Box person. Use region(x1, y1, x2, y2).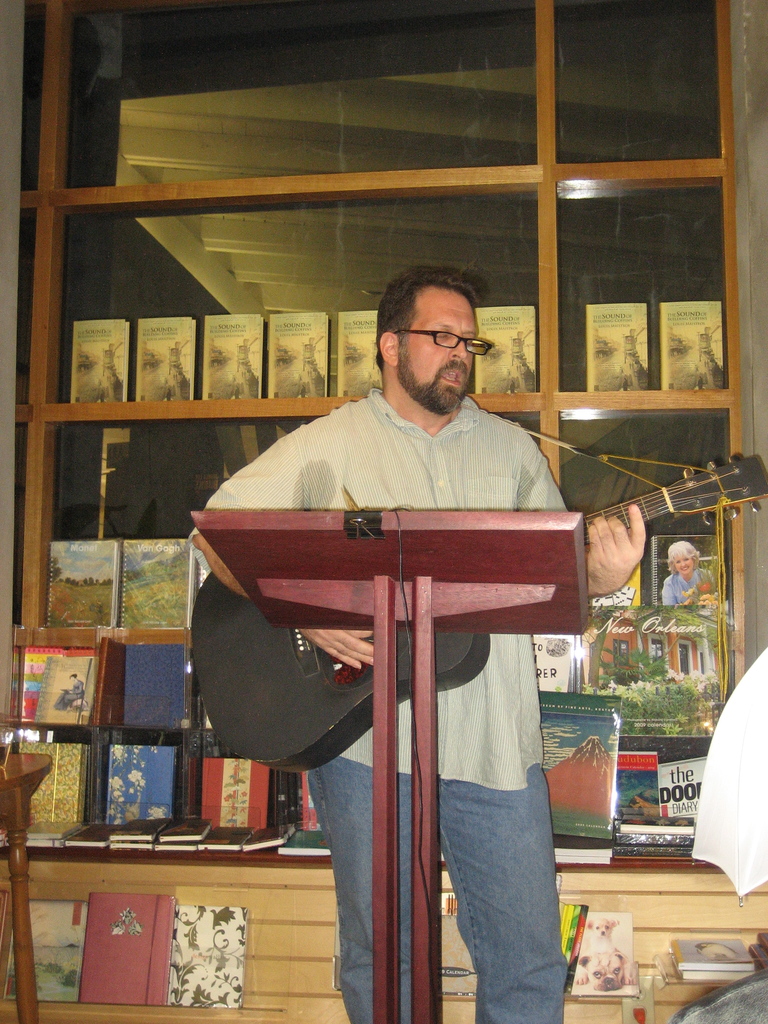
region(51, 671, 88, 707).
